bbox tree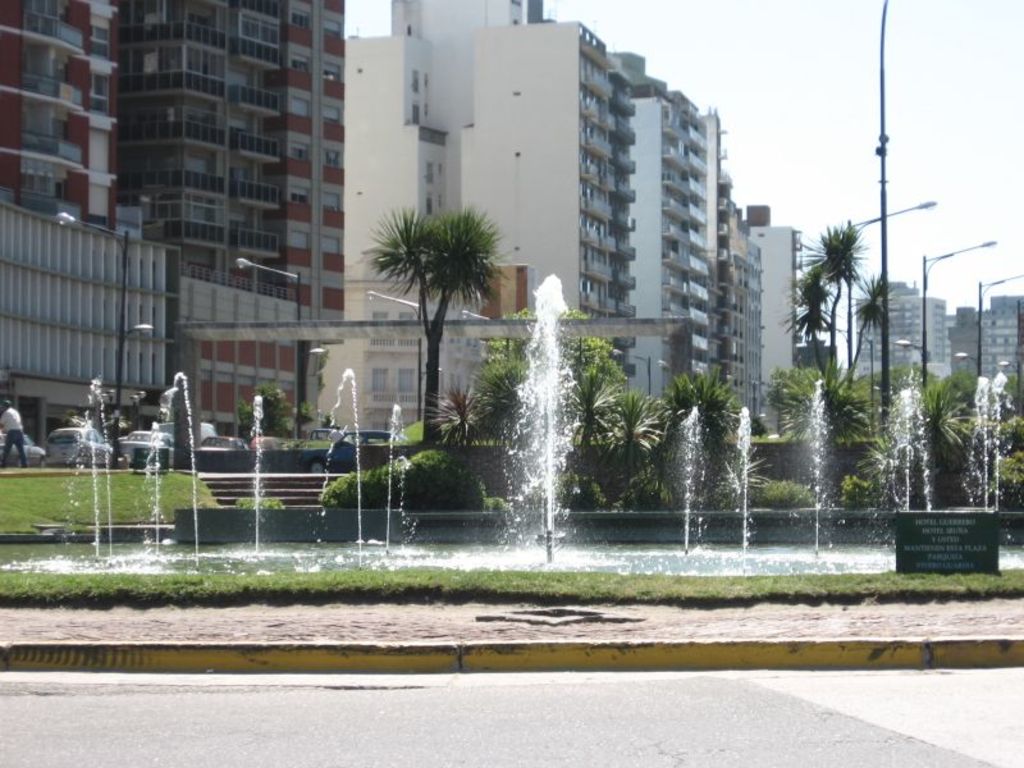
box(791, 179, 900, 420)
